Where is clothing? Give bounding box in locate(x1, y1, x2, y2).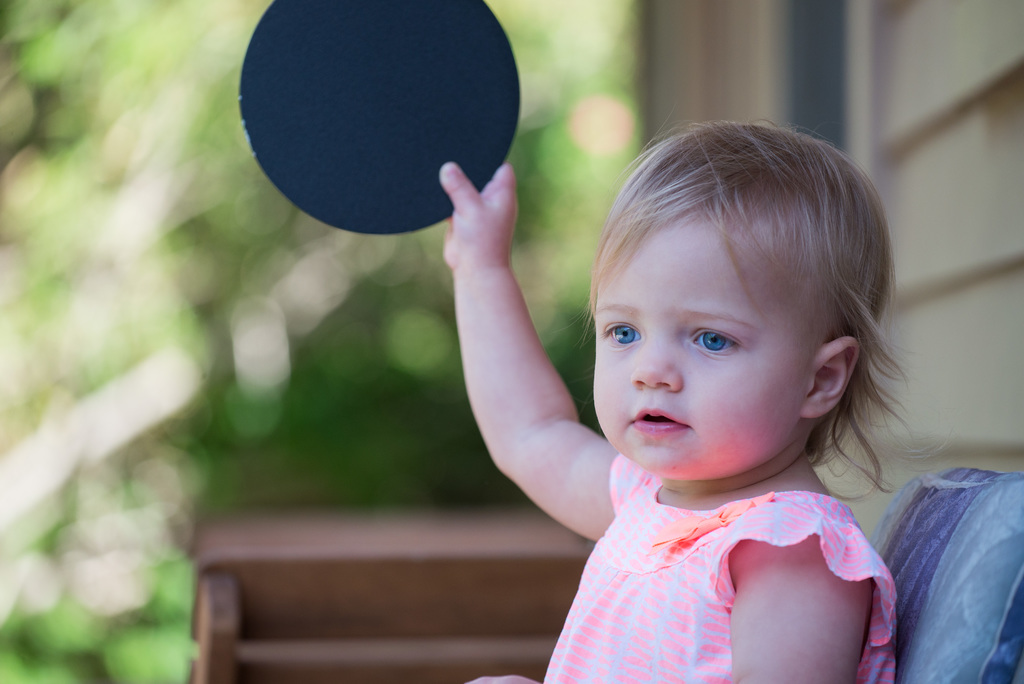
locate(540, 460, 902, 683).
